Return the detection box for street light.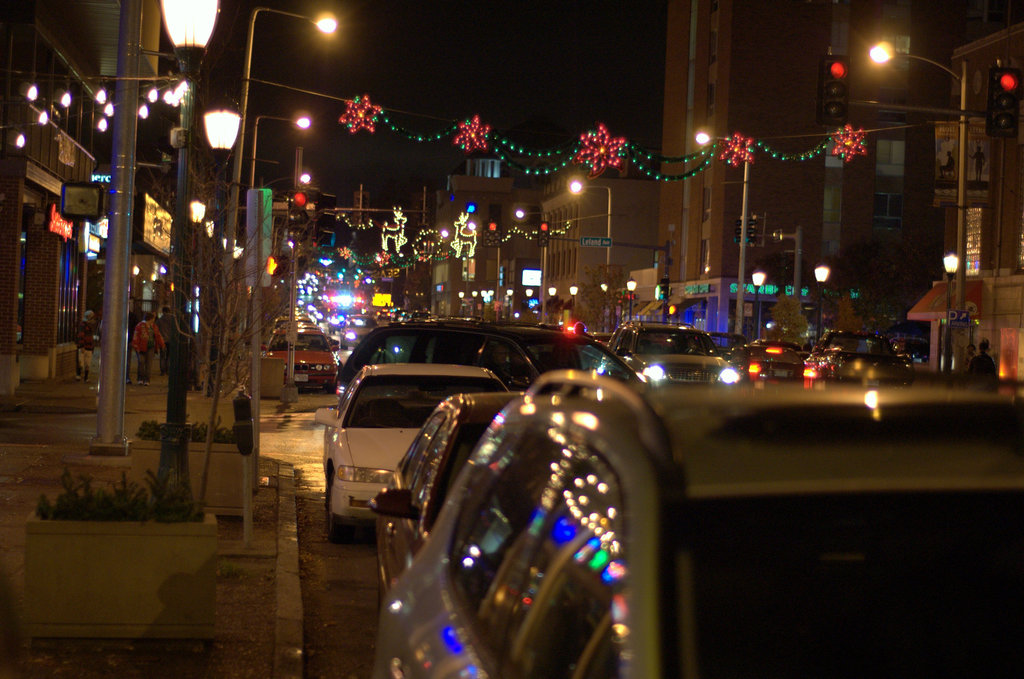
crop(604, 280, 612, 331).
